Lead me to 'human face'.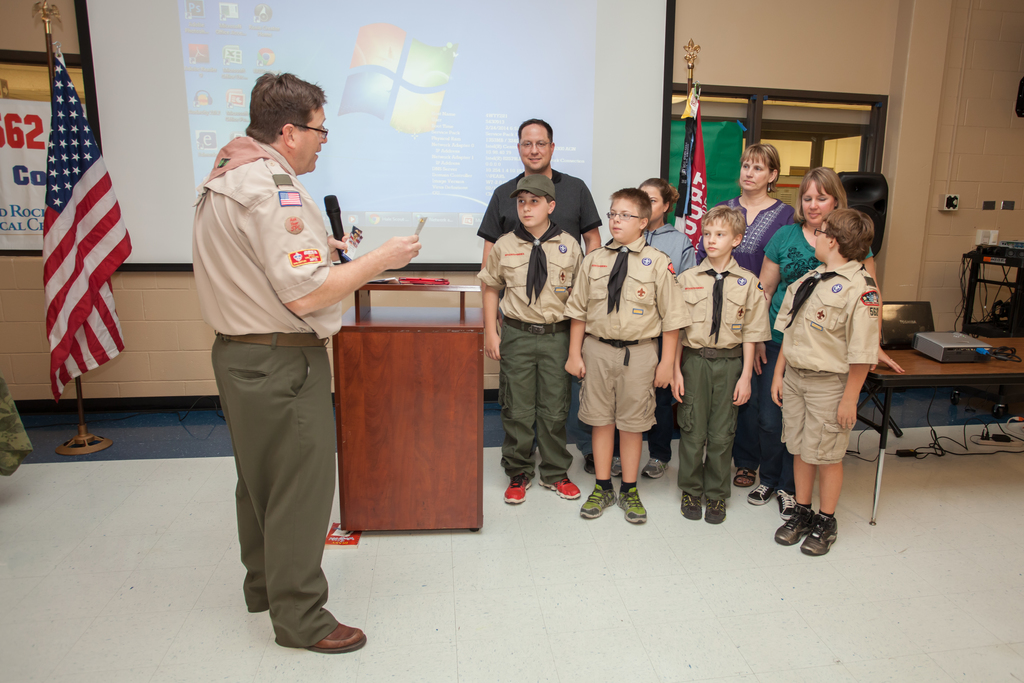
Lead to 738,153,772,191.
